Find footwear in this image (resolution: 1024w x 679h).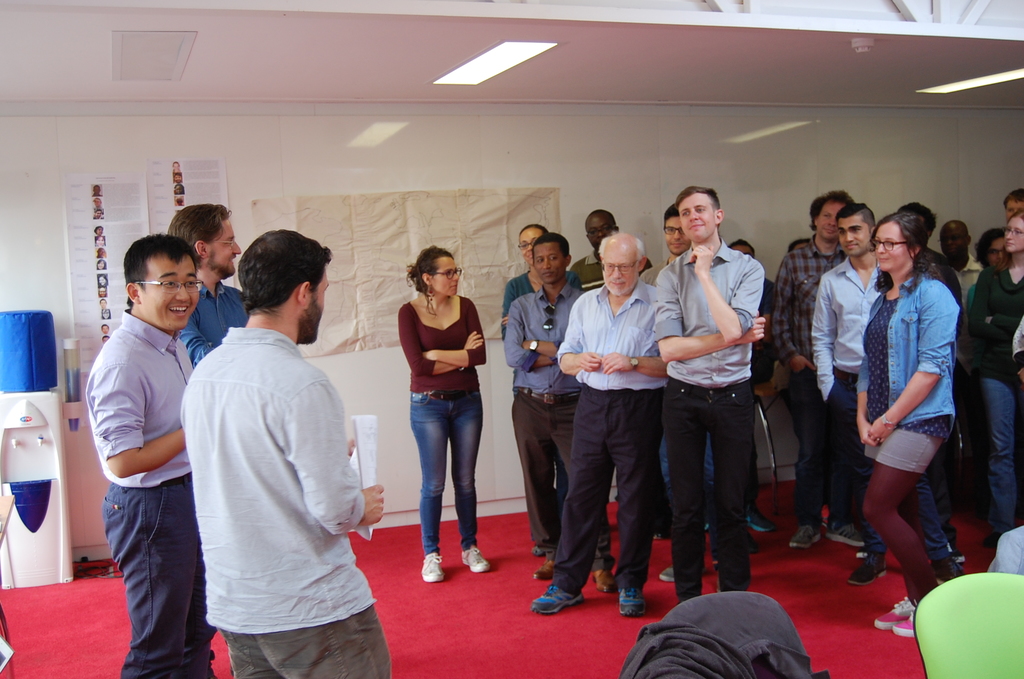
[x1=618, y1=575, x2=650, y2=617].
